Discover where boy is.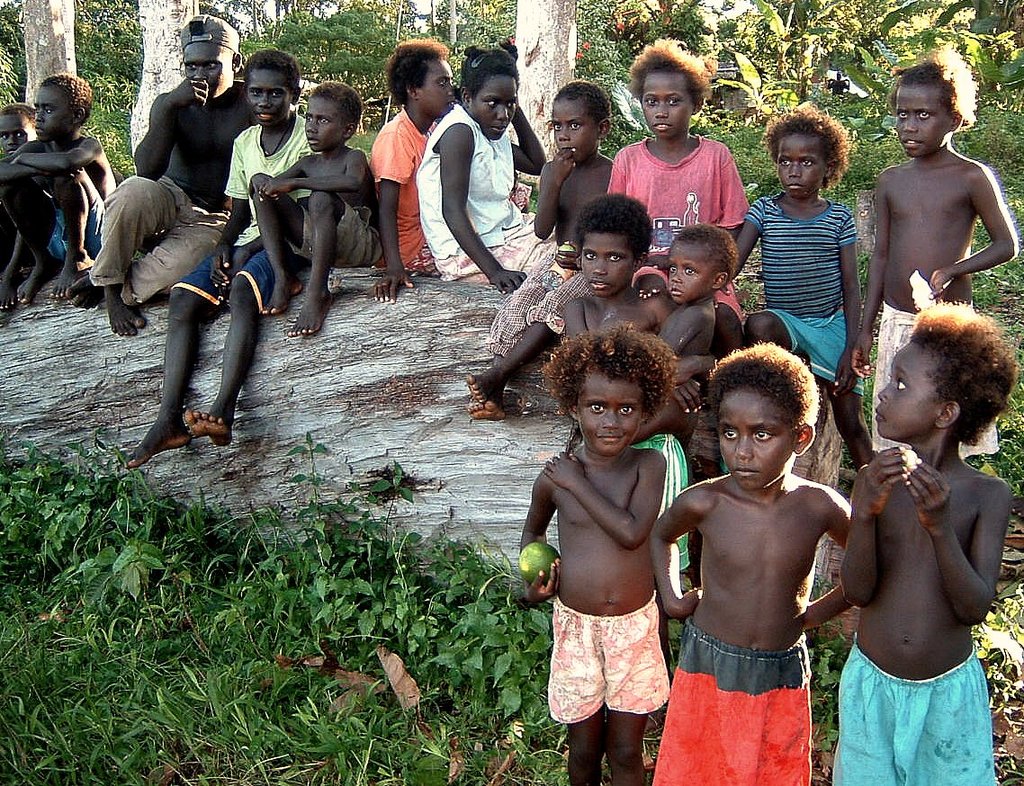
Discovered at (608, 26, 764, 323).
